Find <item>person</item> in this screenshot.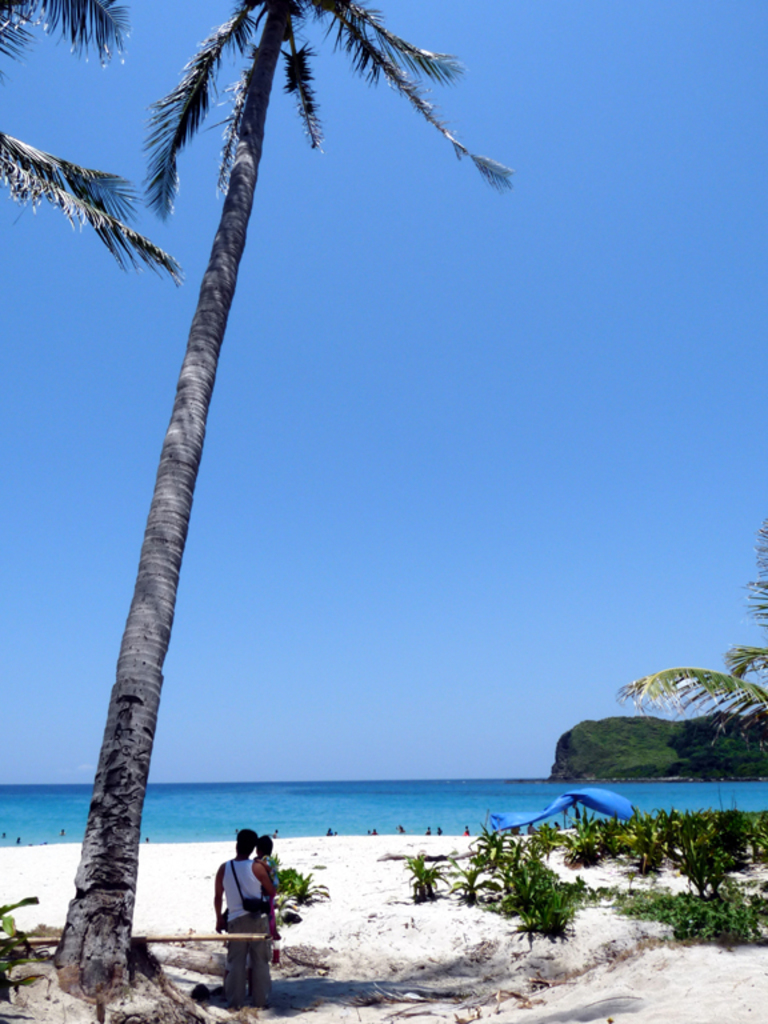
The bounding box for <item>person</item> is (left=221, top=833, right=271, bottom=999).
